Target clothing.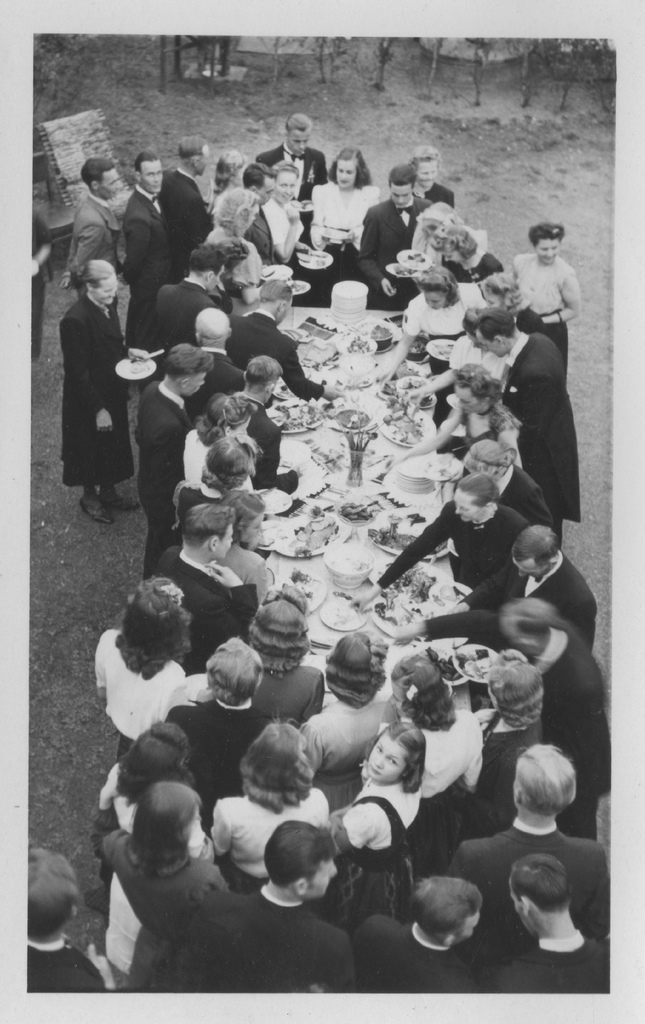
Target region: {"left": 72, "top": 192, "right": 123, "bottom": 297}.
